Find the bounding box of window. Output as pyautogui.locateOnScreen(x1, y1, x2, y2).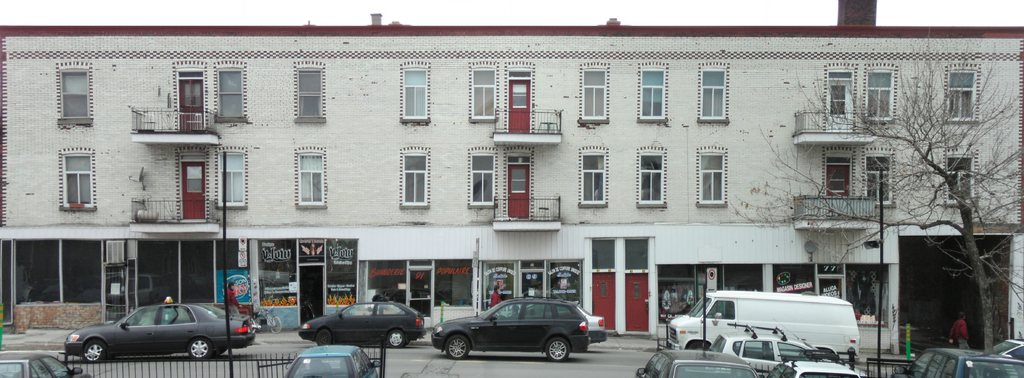
pyautogui.locateOnScreen(701, 68, 728, 120).
